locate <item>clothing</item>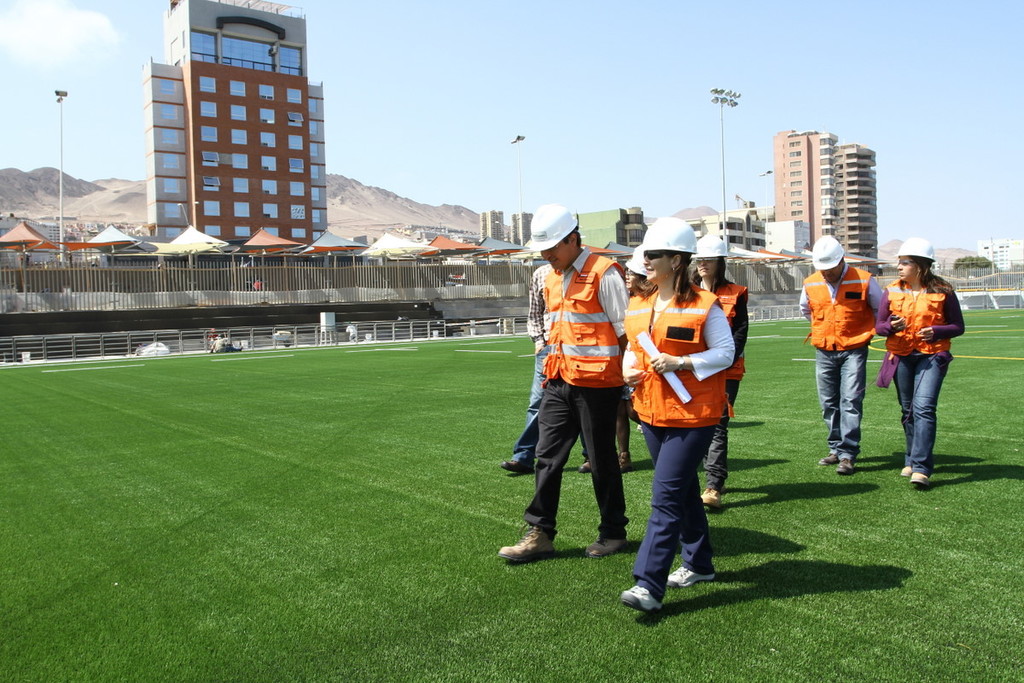
bbox=[512, 264, 549, 461]
